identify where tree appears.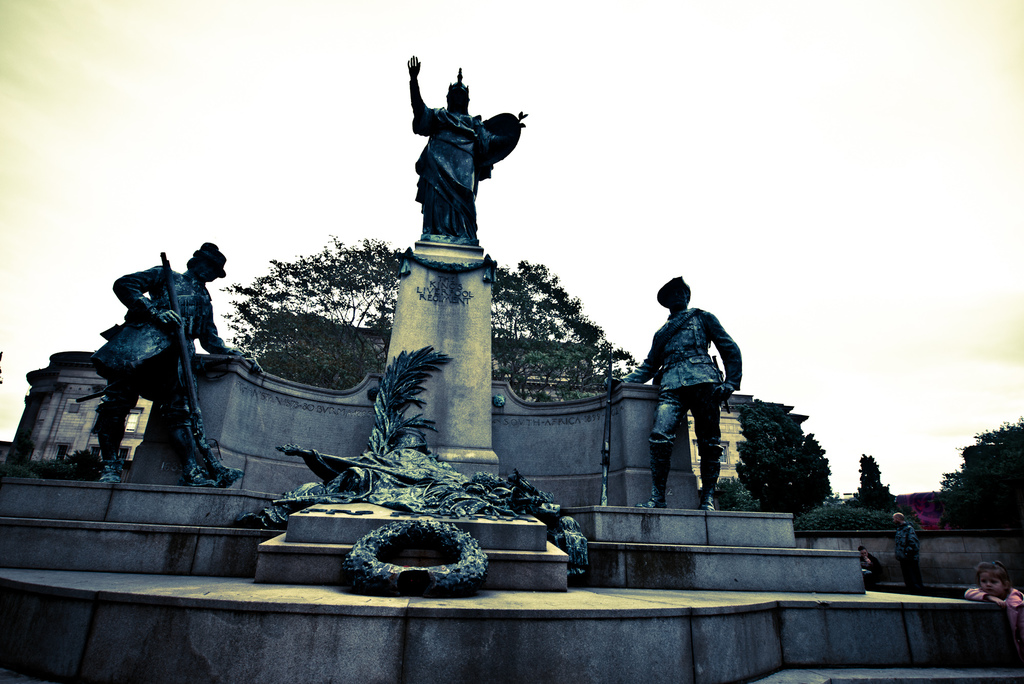
Appears at (225, 238, 410, 380).
